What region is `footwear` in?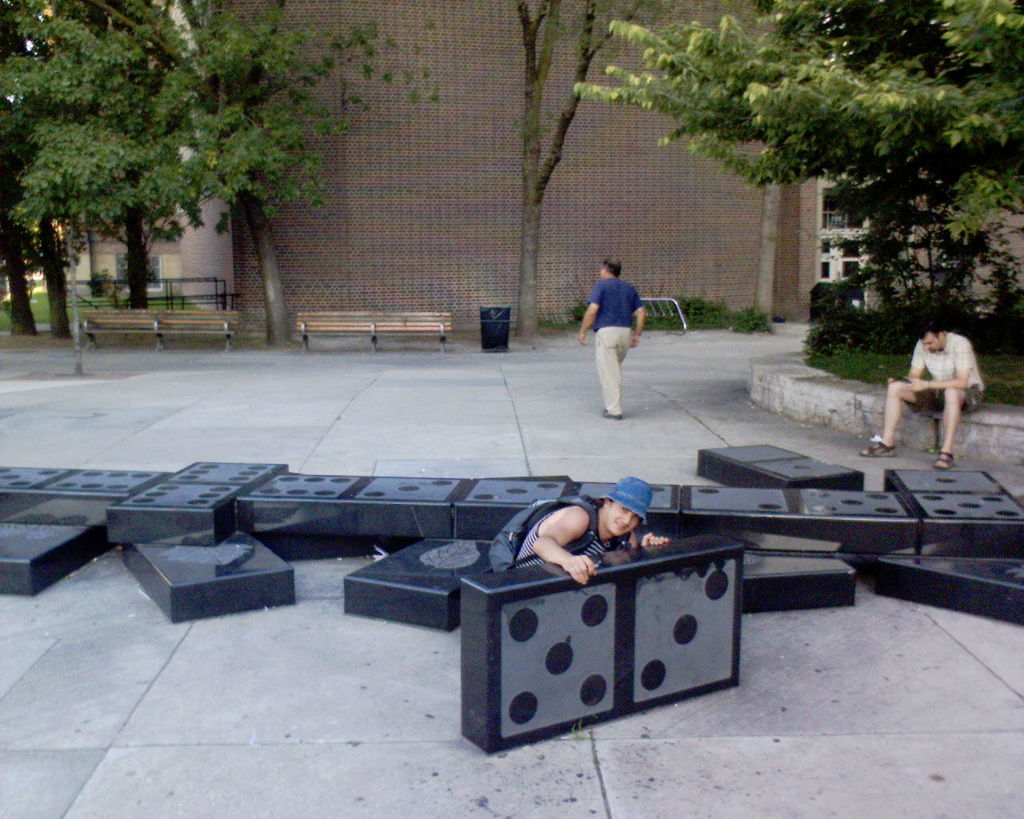
box(861, 441, 908, 456).
